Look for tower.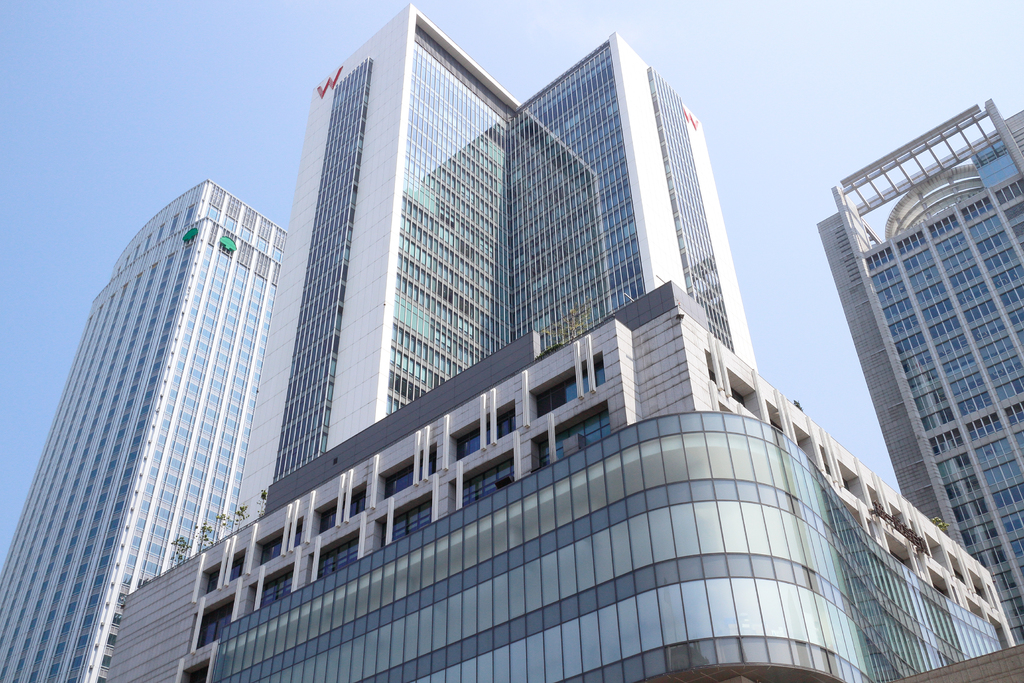
Found: 509:34:762:373.
